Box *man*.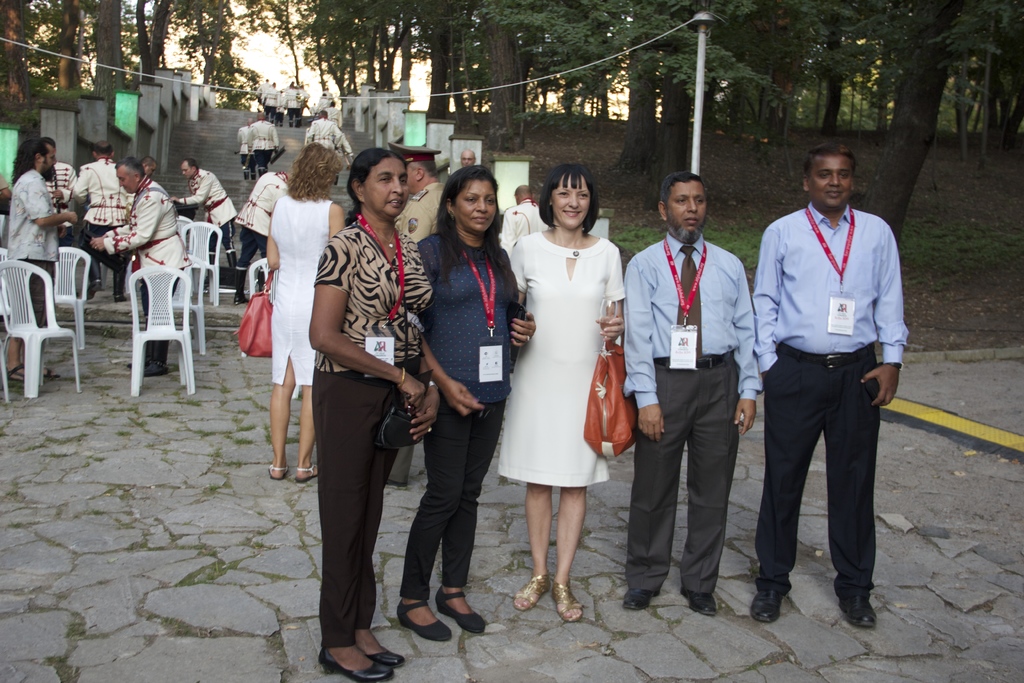
(x1=73, y1=142, x2=136, y2=300).
